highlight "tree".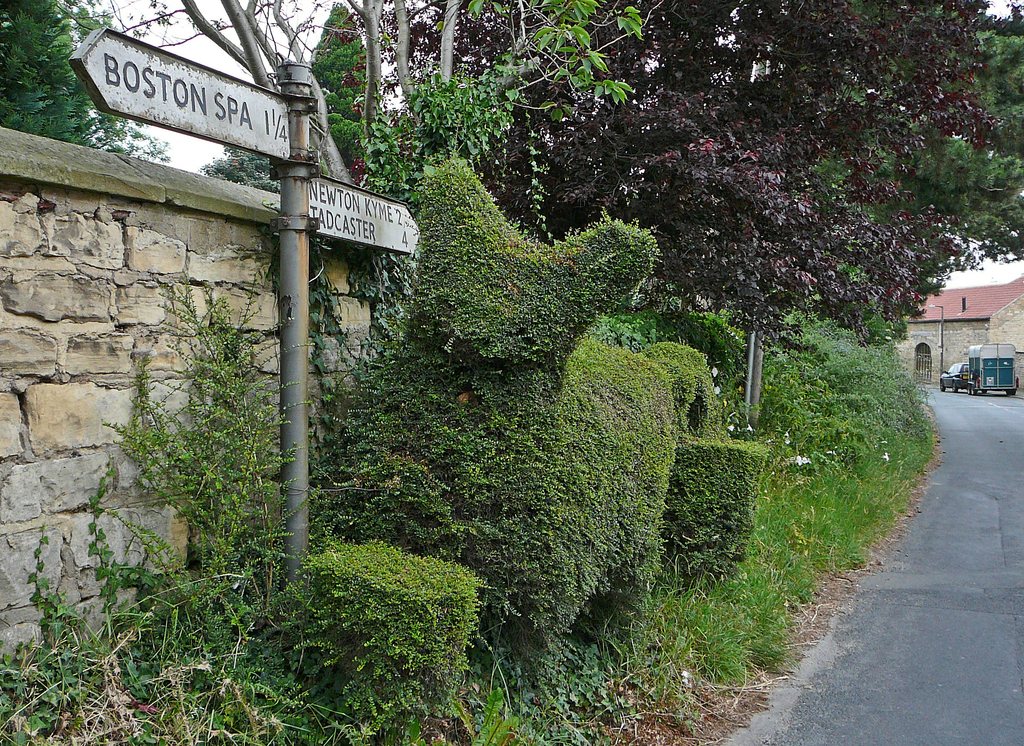
Highlighted region: Rect(172, 0, 675, 171).
